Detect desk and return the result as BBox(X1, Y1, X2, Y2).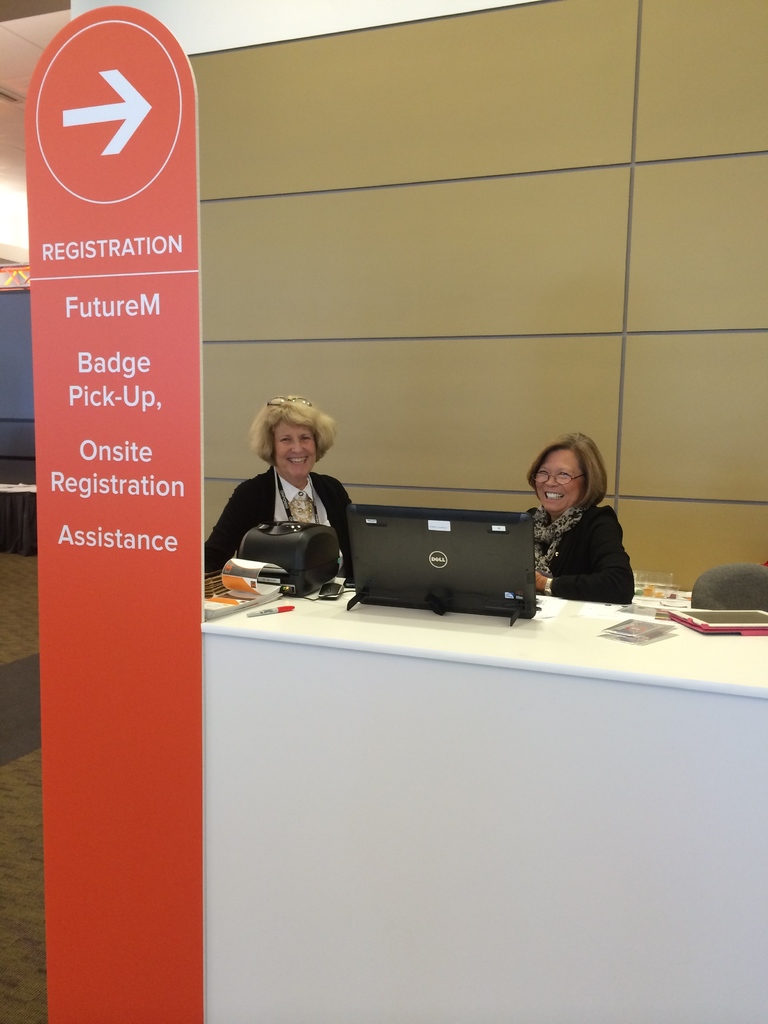
BBox(177, 534, 756, 961).
